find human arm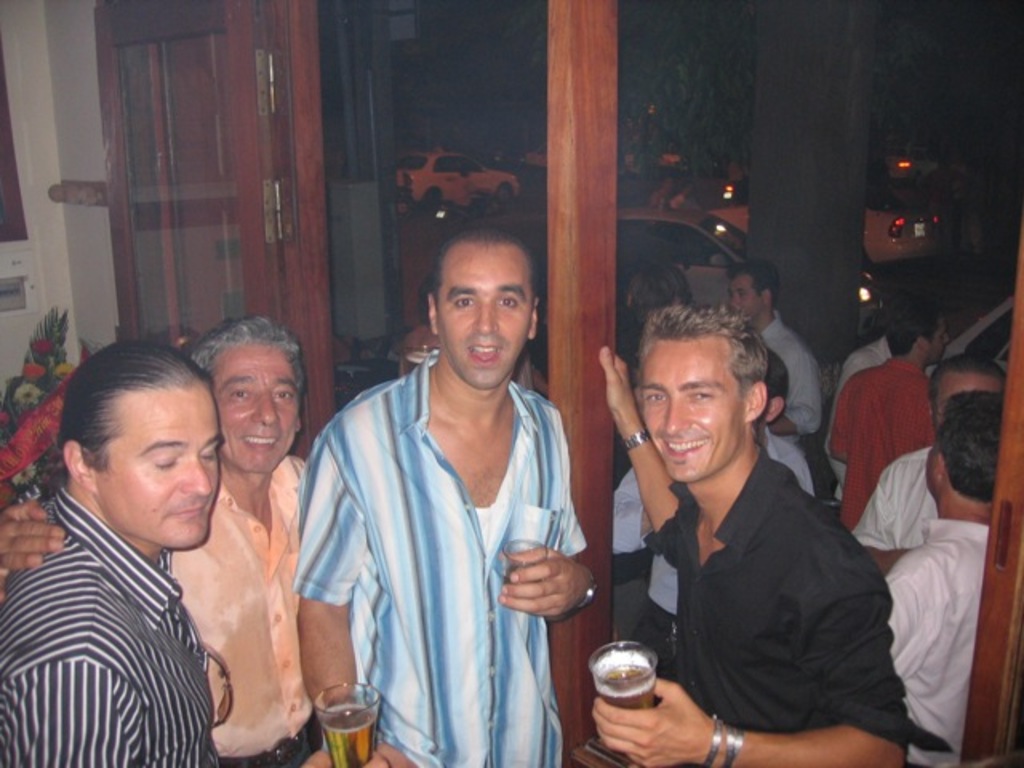
(584, 533, 910, 766)
